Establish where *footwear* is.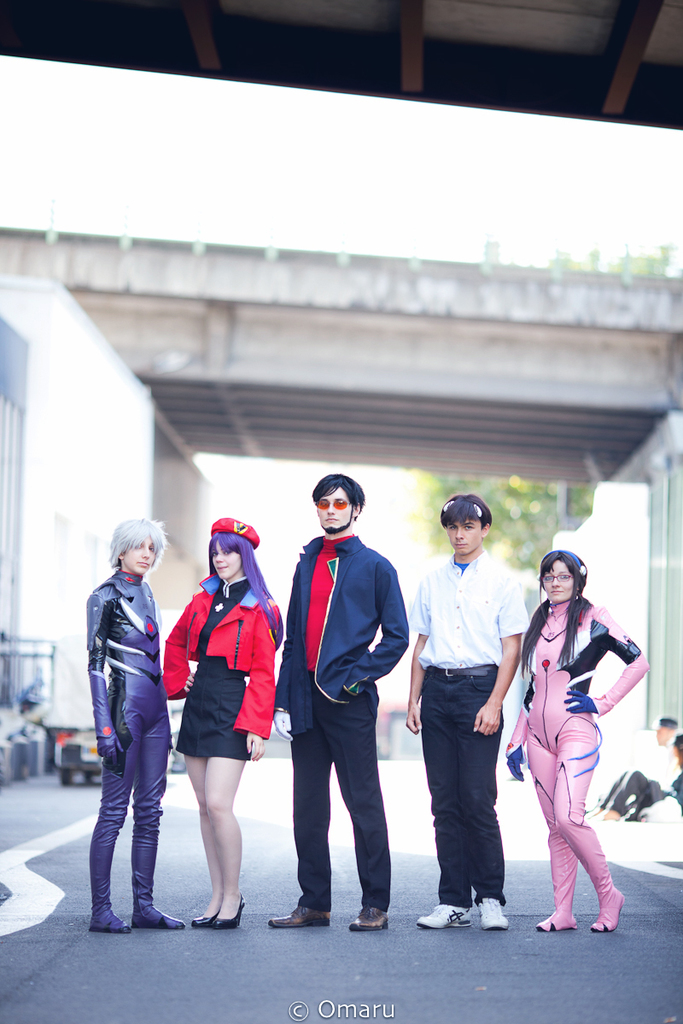
Established at [x1=189, y1=906, x2=213, y2=924].
